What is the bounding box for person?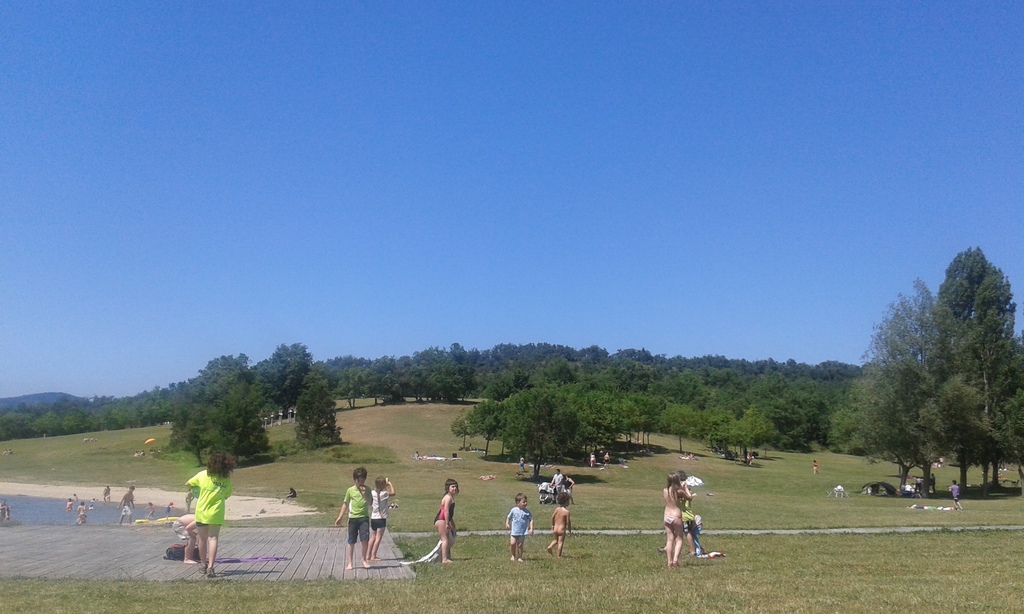
region(172, 512, 202, 564).
